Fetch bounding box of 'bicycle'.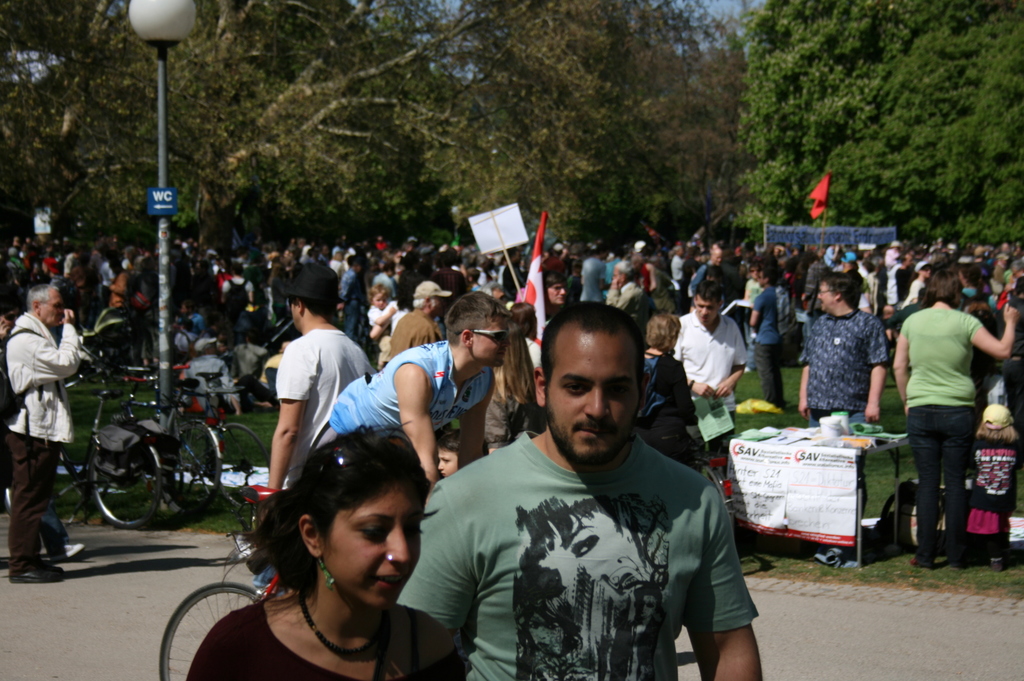
Bbox: BBox(3, 364, 157, 530).
